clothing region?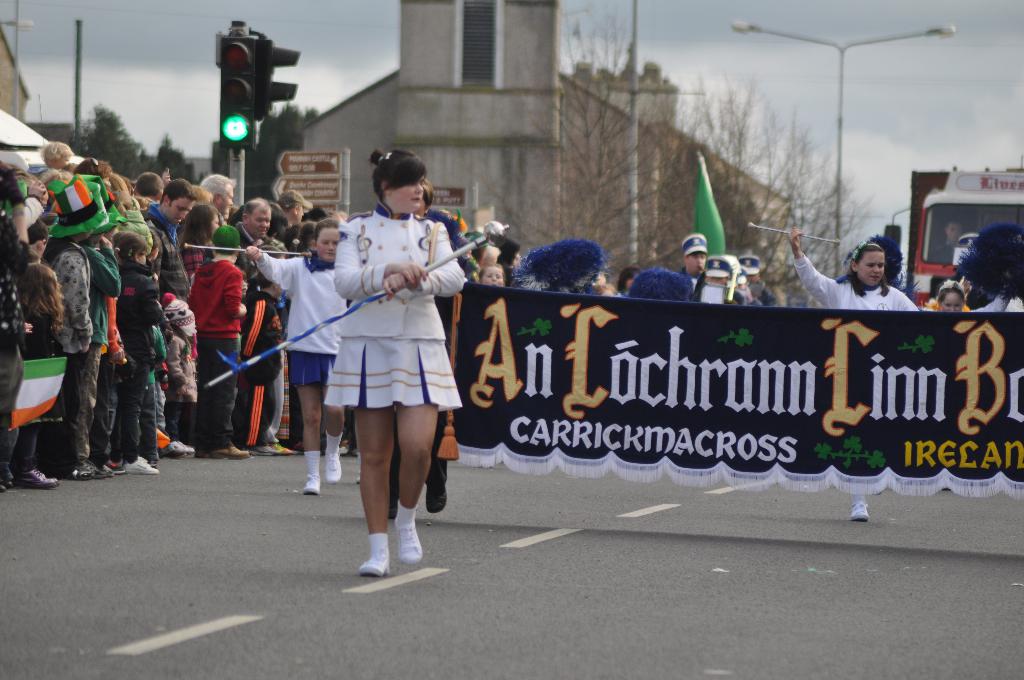
(x1=119, y1=270, x2=165, y2=462)
